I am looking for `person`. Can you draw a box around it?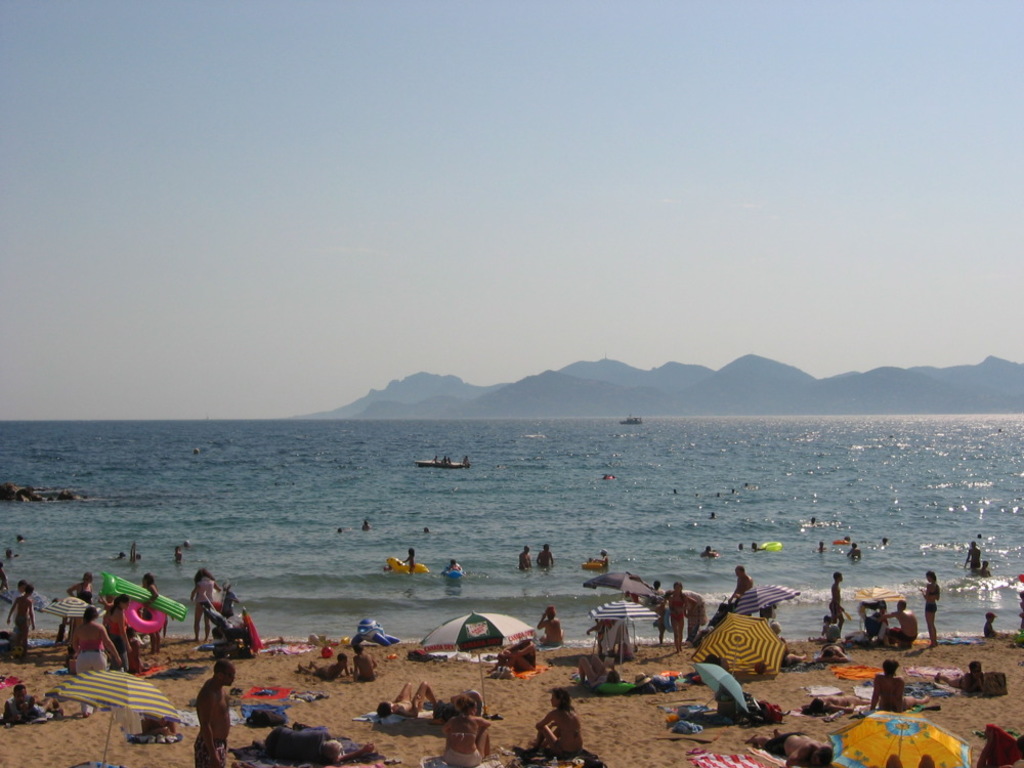
Sure, the bounding box is rect(887, 751, 935, 767).
